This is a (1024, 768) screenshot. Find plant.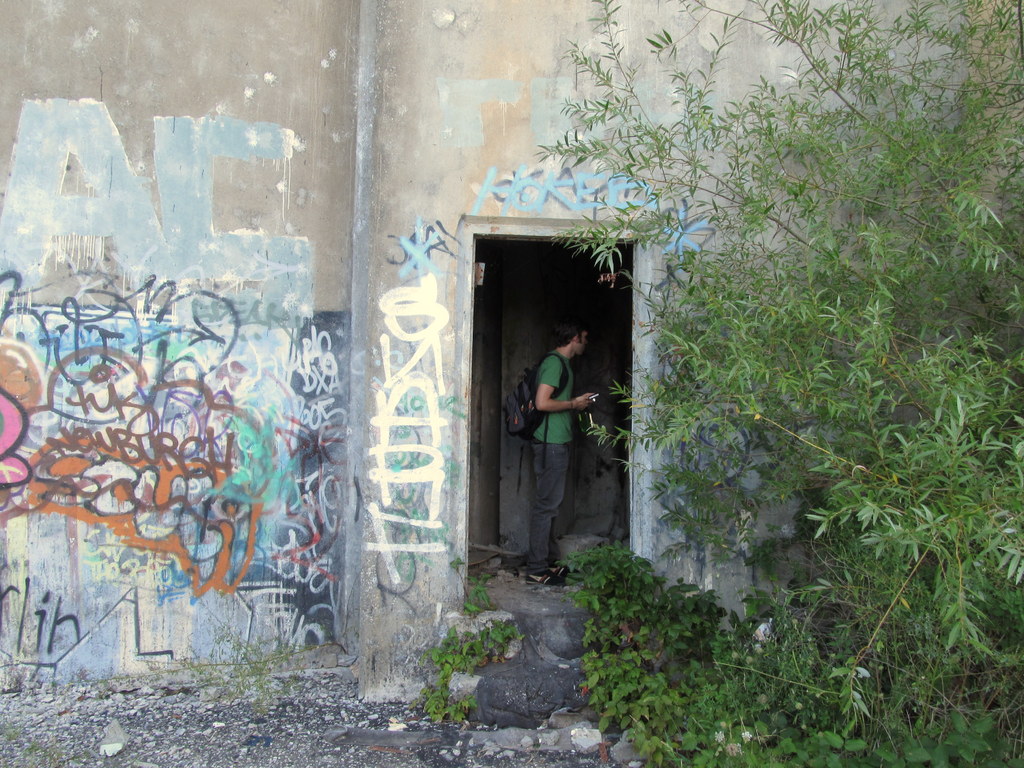
Bounding box: bbox(461, 557, 493, 615).
